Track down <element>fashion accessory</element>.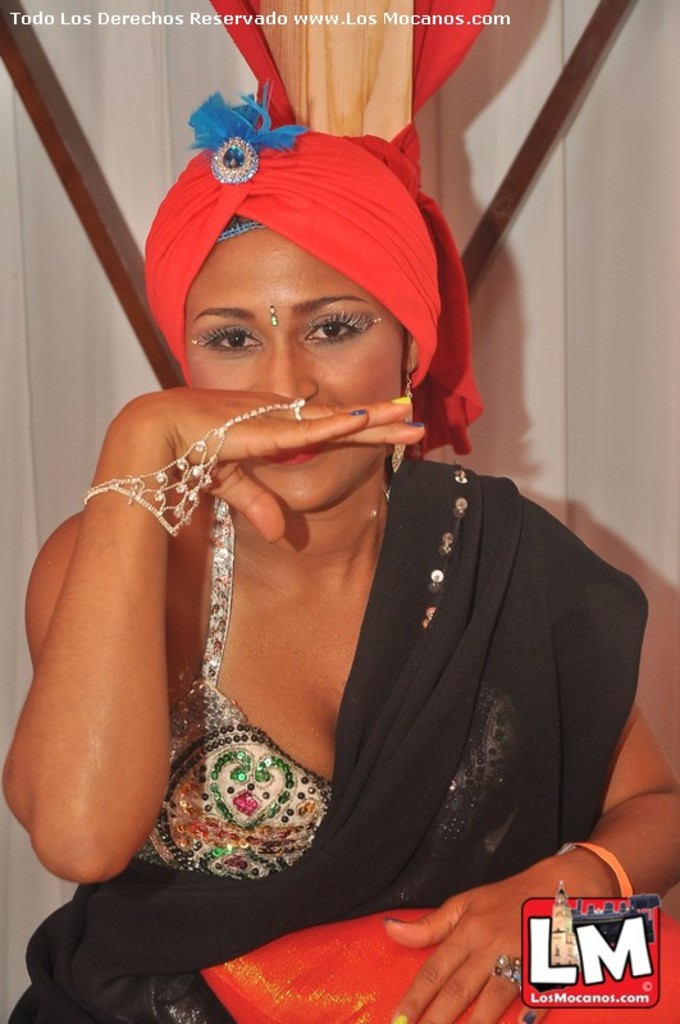
Tracked to <box>552,837,636,904</box>.
